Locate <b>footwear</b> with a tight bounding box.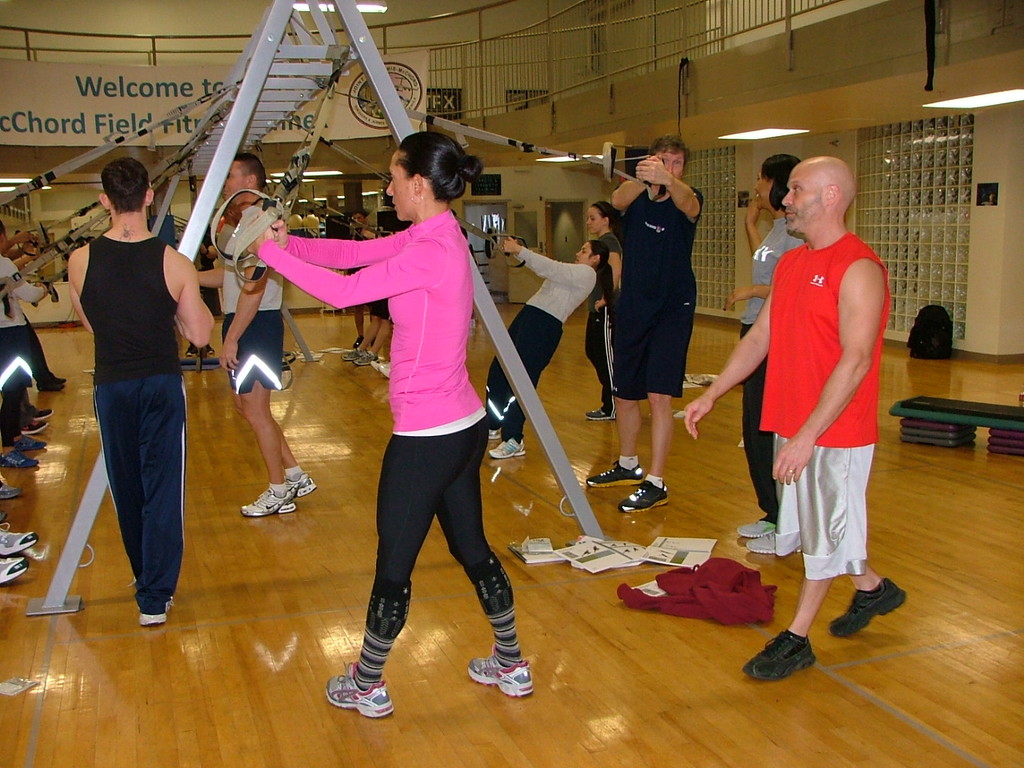
[465,645,539,698].
